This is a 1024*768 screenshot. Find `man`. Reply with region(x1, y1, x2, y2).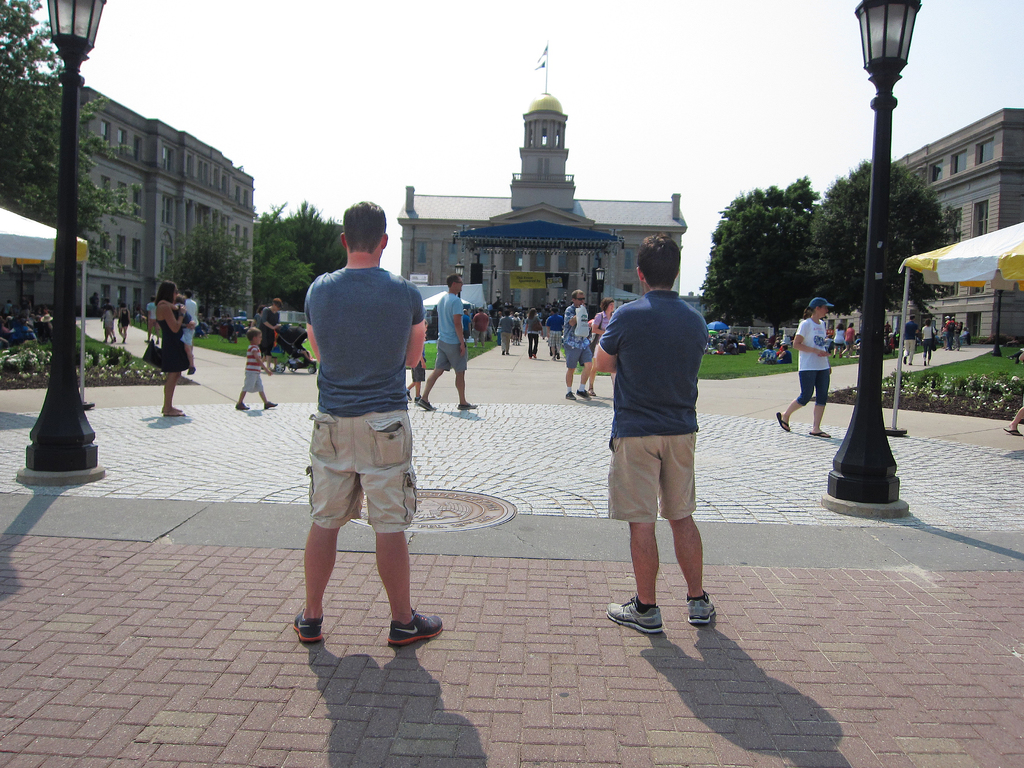
region(591, 234, 718, 633).
